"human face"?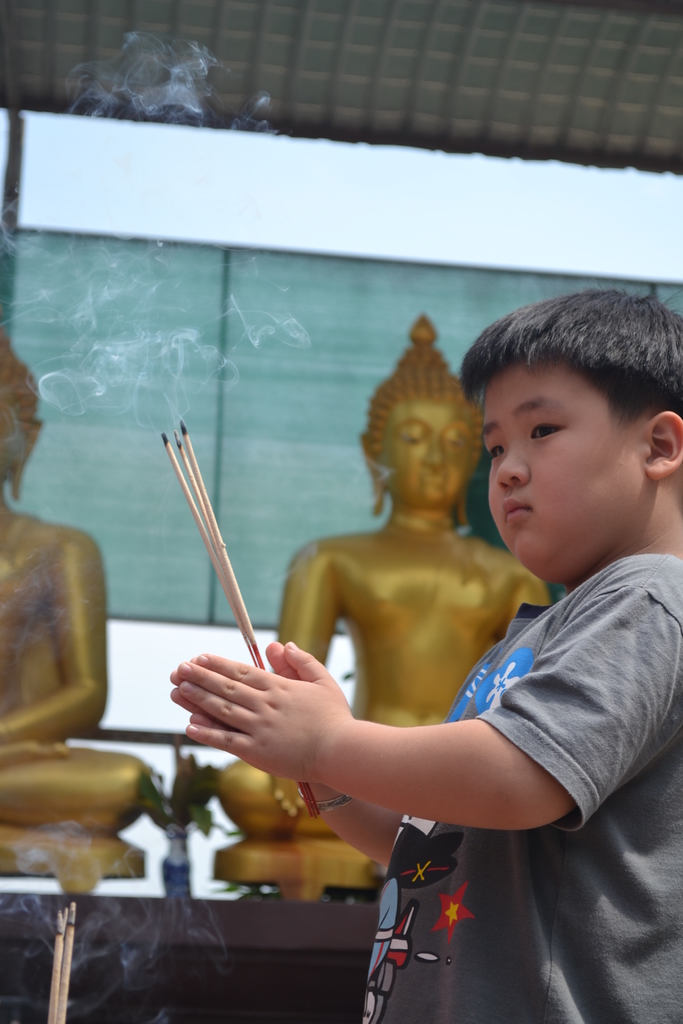
l=385, t=397, r=476, b=506
